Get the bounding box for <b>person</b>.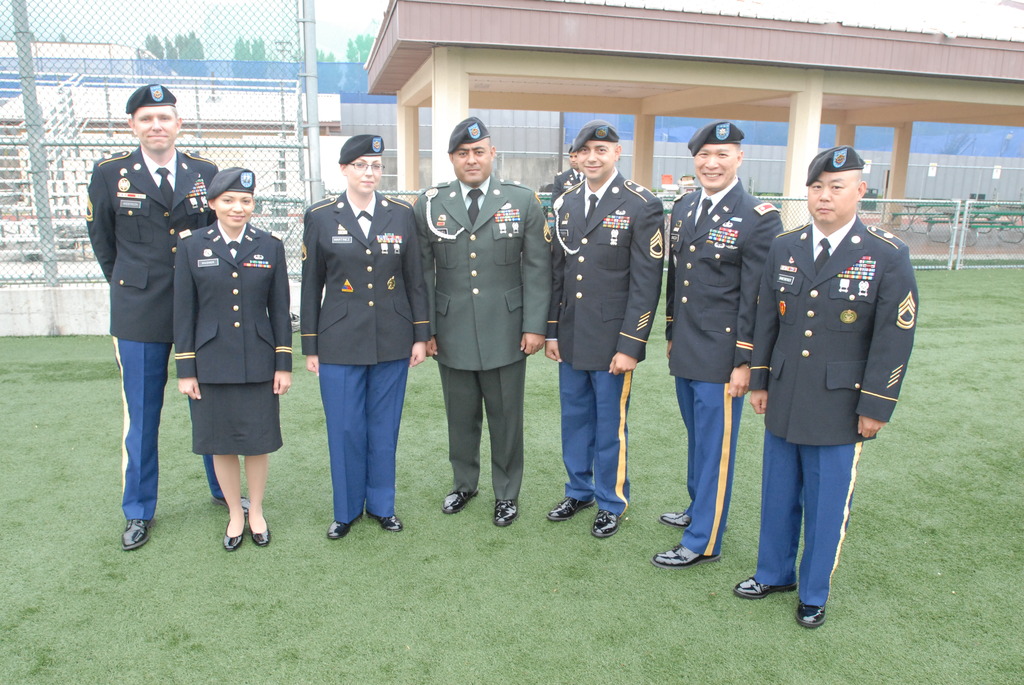
<box>302,136,417,542</box>.
